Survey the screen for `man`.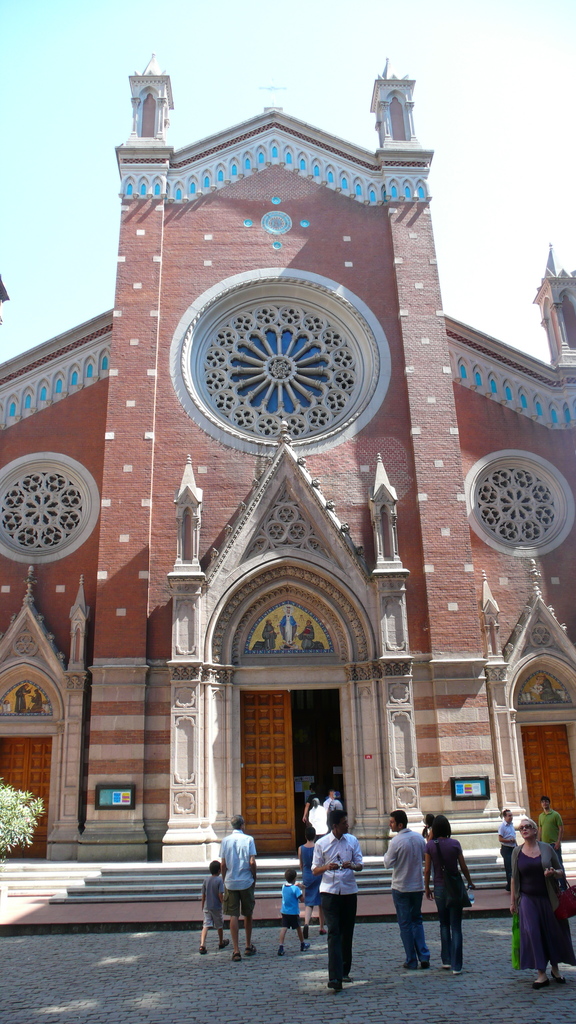
Survey found: crop(309, 804, 366, 993).
